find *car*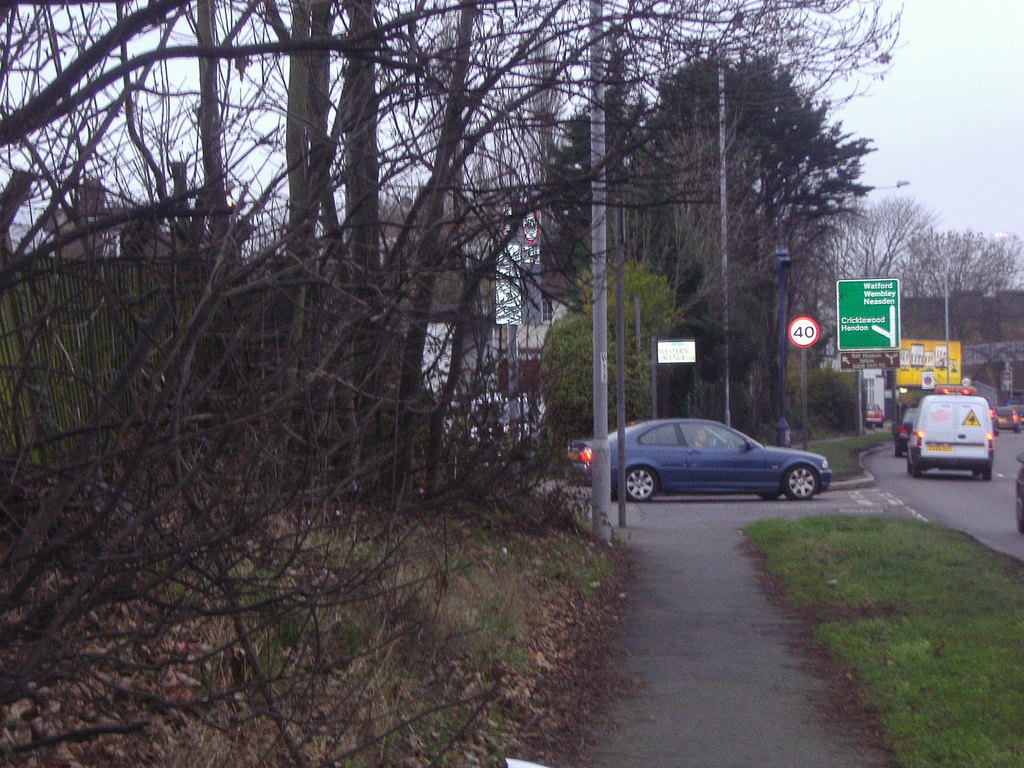
Rect(1014, 447, 1023, 532)
